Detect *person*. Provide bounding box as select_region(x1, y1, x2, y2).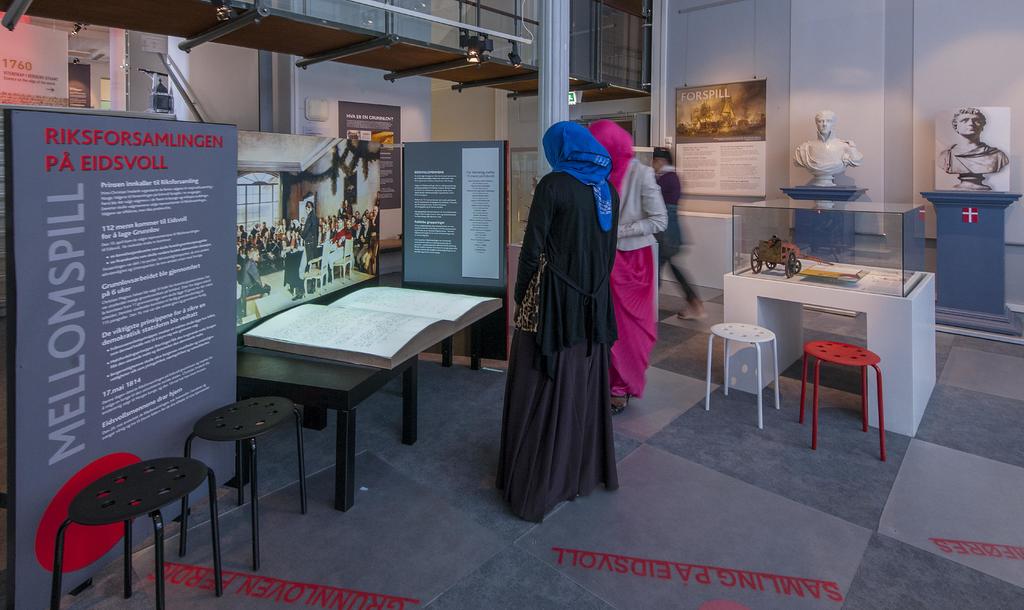
select_region(593, 103, 648, 402).
